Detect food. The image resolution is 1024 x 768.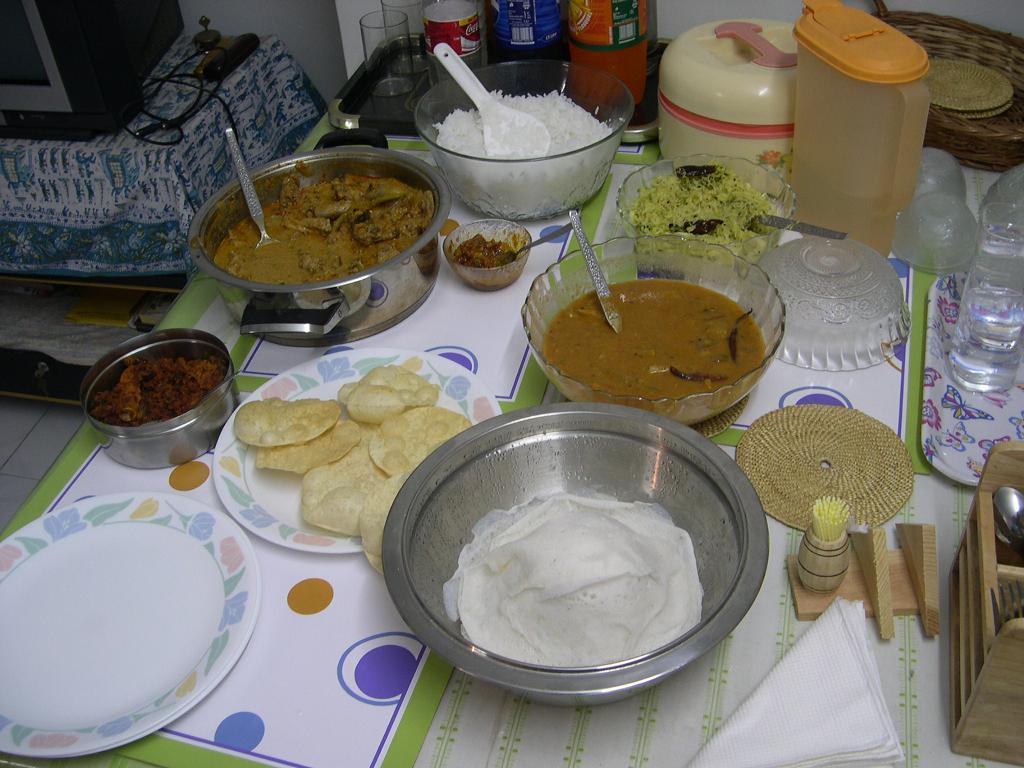
Rect(358, 469, 404, 574).
